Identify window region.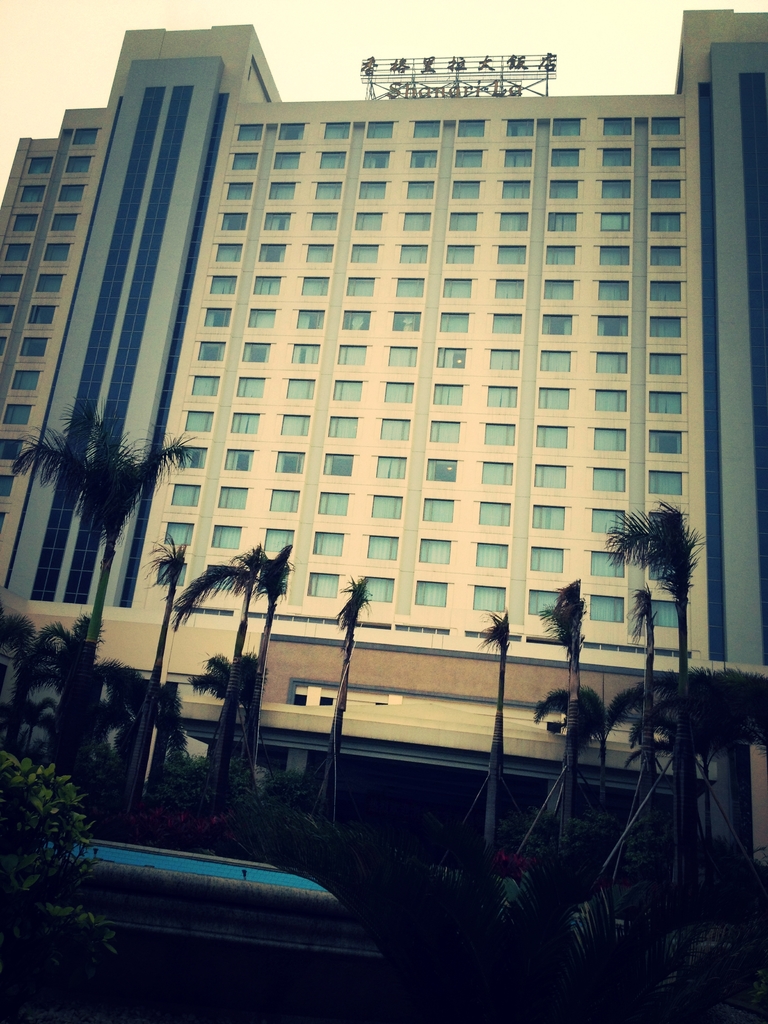
Region: 212 521 236 548.
